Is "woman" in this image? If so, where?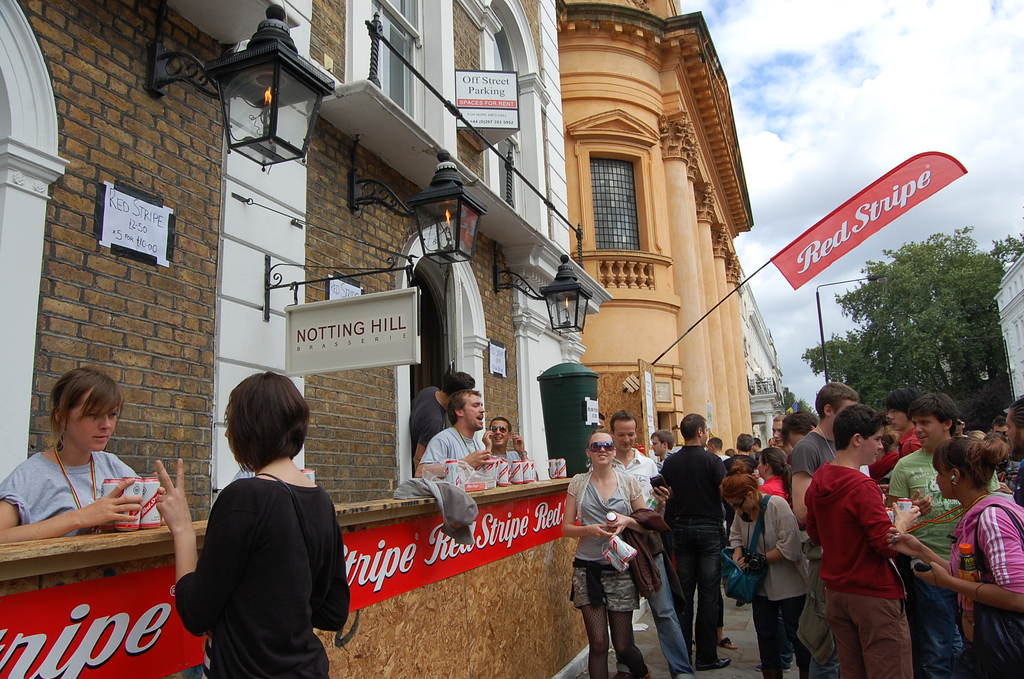
Yes, at 911, 434, 1023, 678.
